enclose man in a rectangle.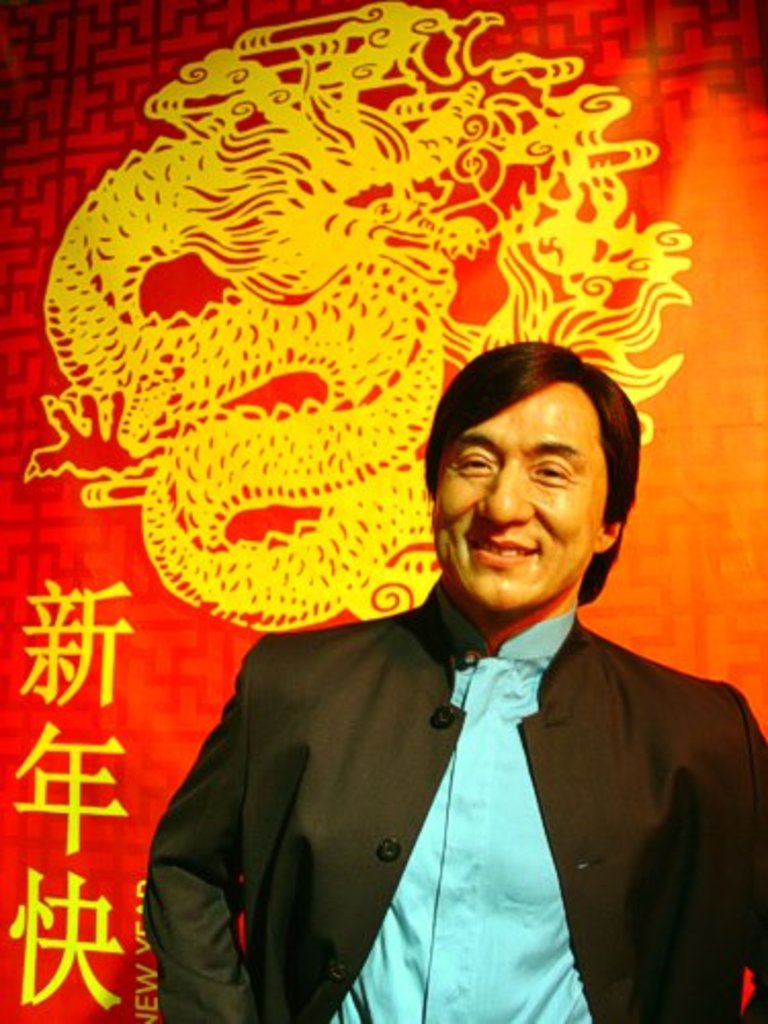
{"left": 133, "top": 326, "right": 766, "bottom": 1022}.
